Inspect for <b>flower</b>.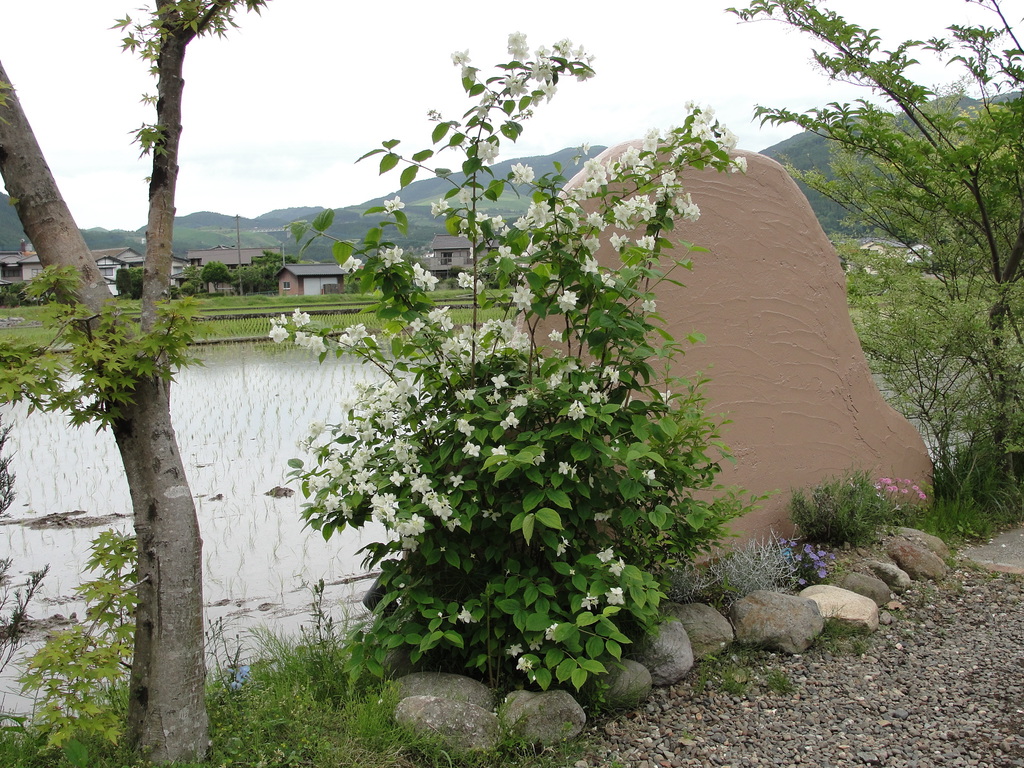
Inspection: bbox=(469, 497, 474, 502).
